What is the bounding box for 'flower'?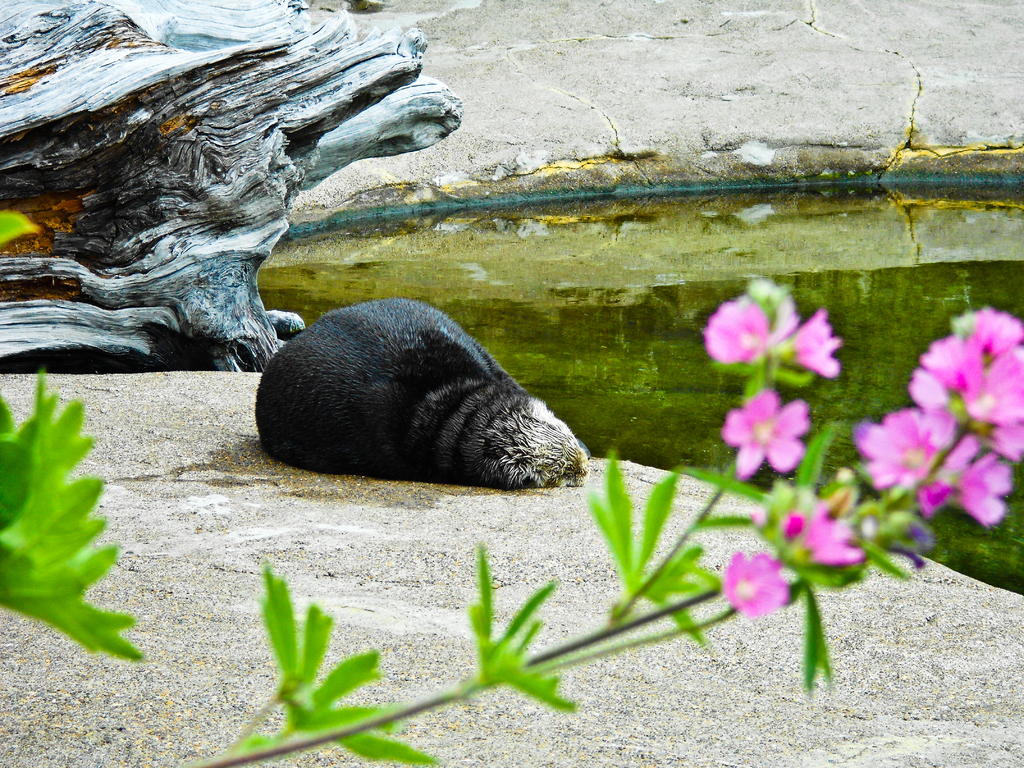
box(956, 340, 1023, 462).
